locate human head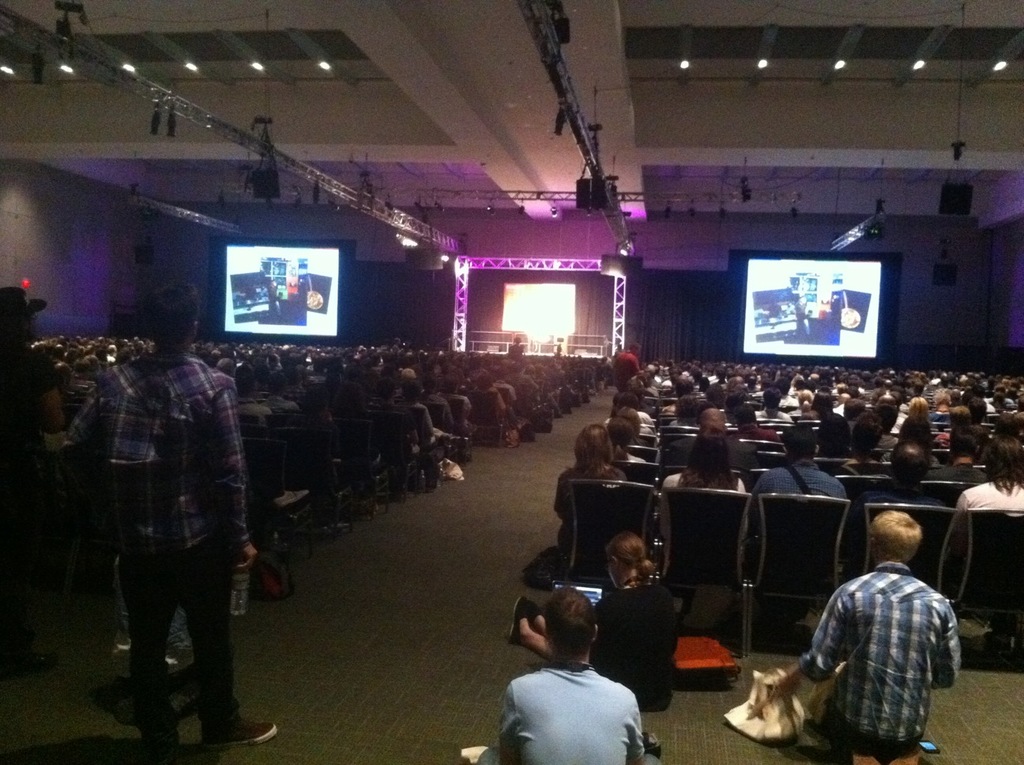
left=0, top=292, right=51, bottom=345
